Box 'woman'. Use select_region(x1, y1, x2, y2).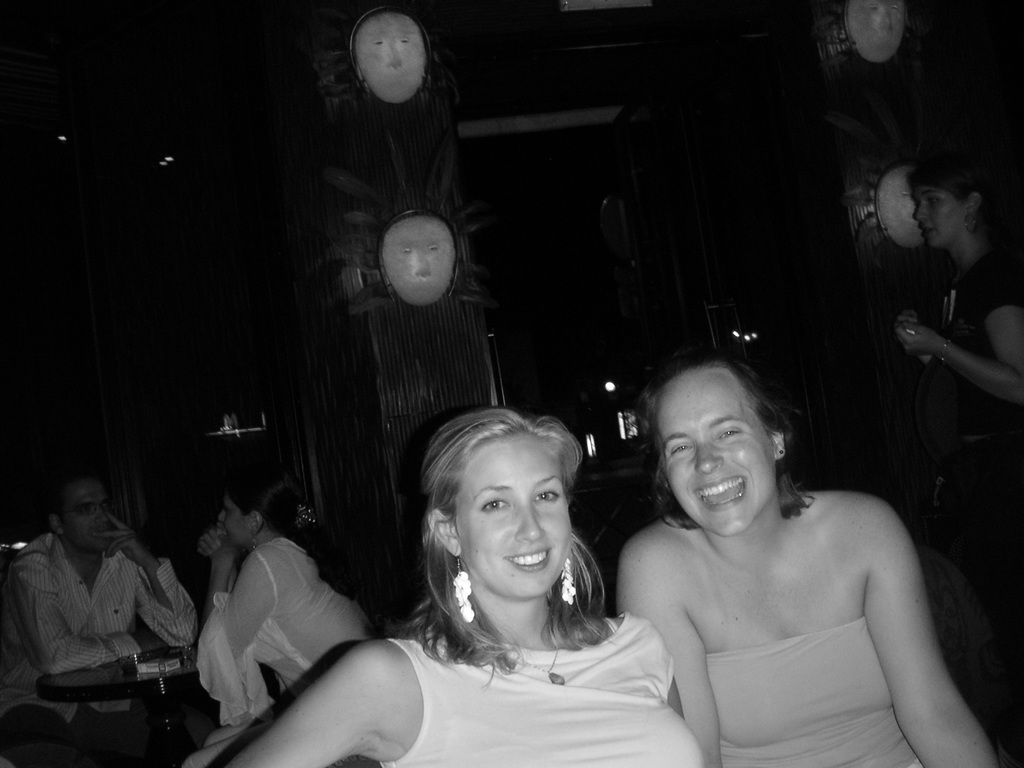
select_region(218, 408, 706, 767).
